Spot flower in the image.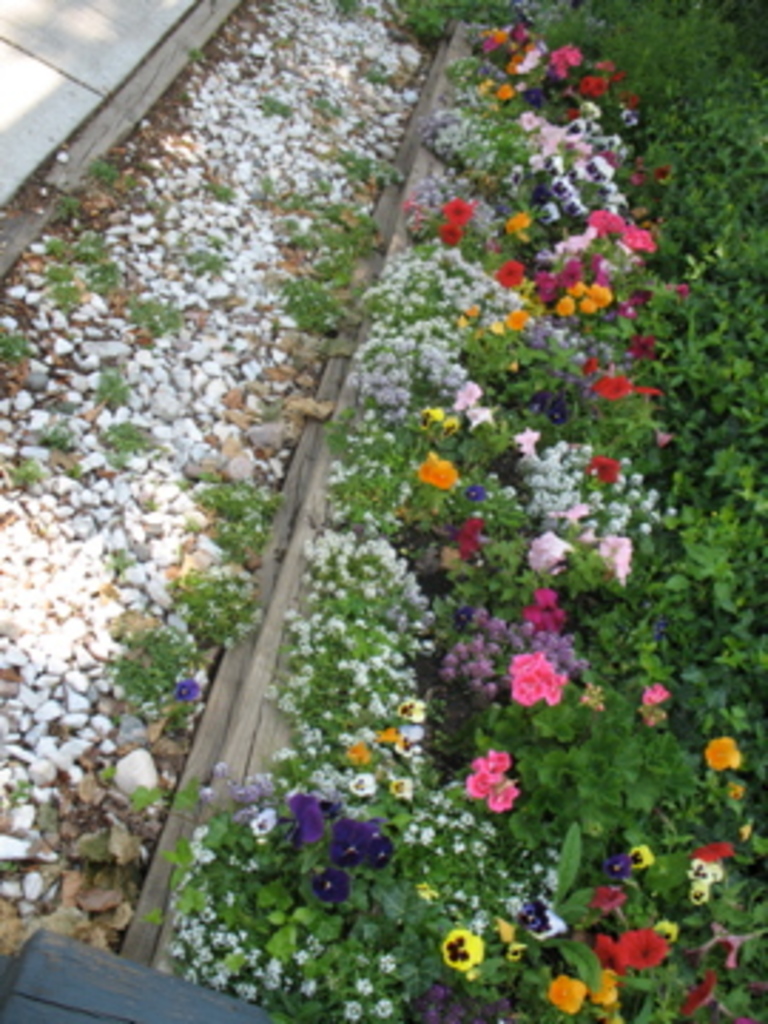
flower found at crop(589, 964, 620, 1010).
